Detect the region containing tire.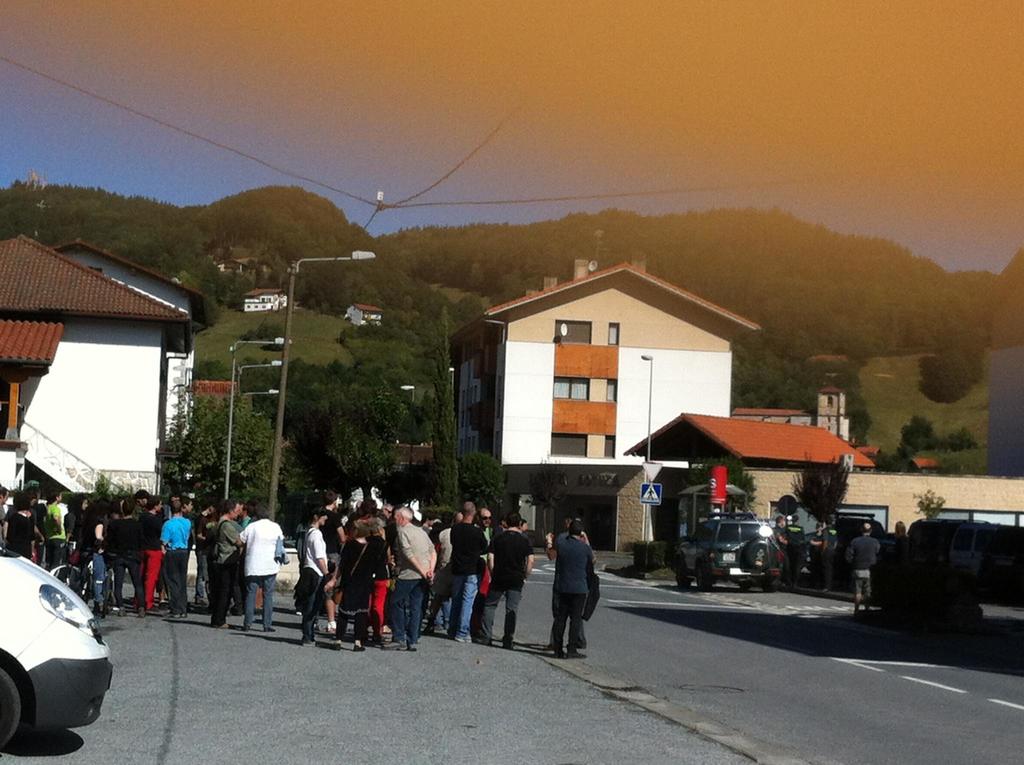
(x1=765, y1=576, x2=778, y2=595).
